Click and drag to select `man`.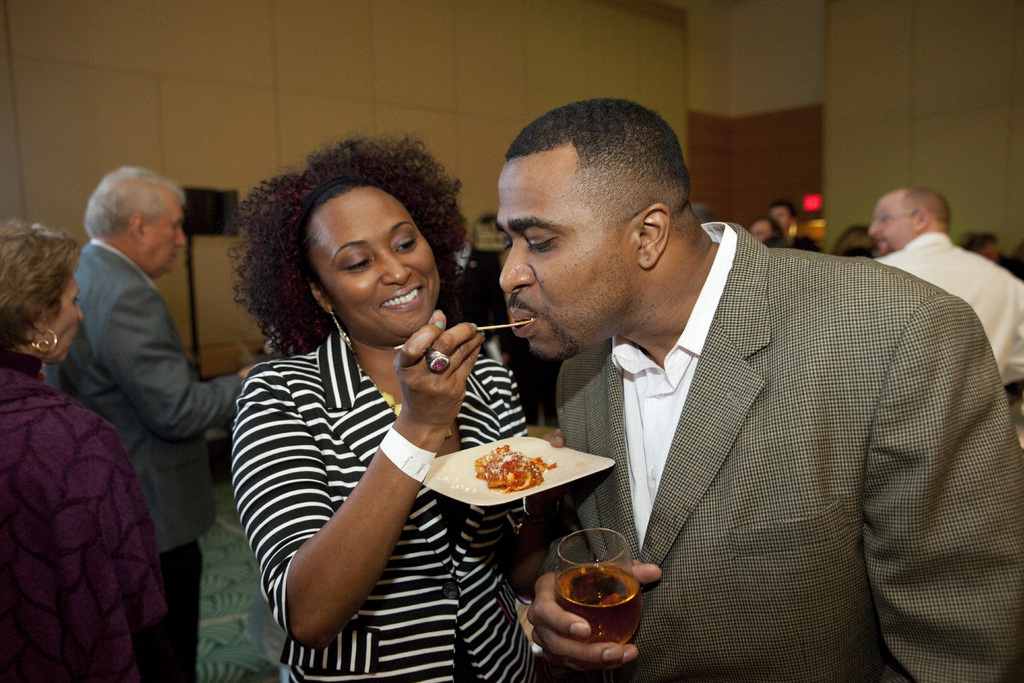
Selection: 768/200/812/250.
